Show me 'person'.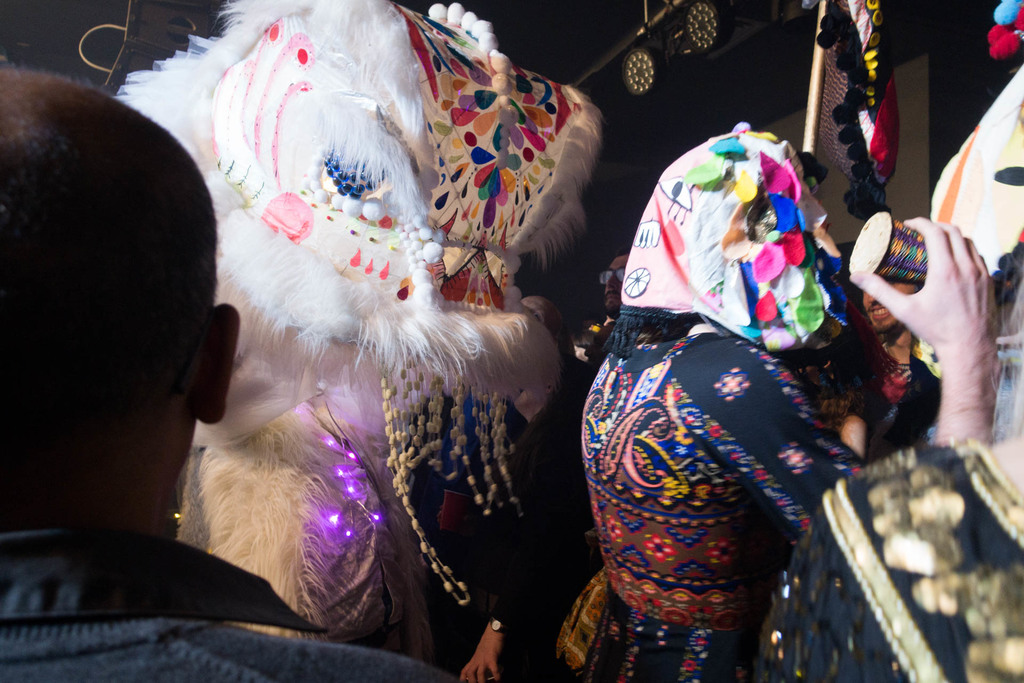
'person' is here: (left=0, top=54, right=459, bottom=682).
